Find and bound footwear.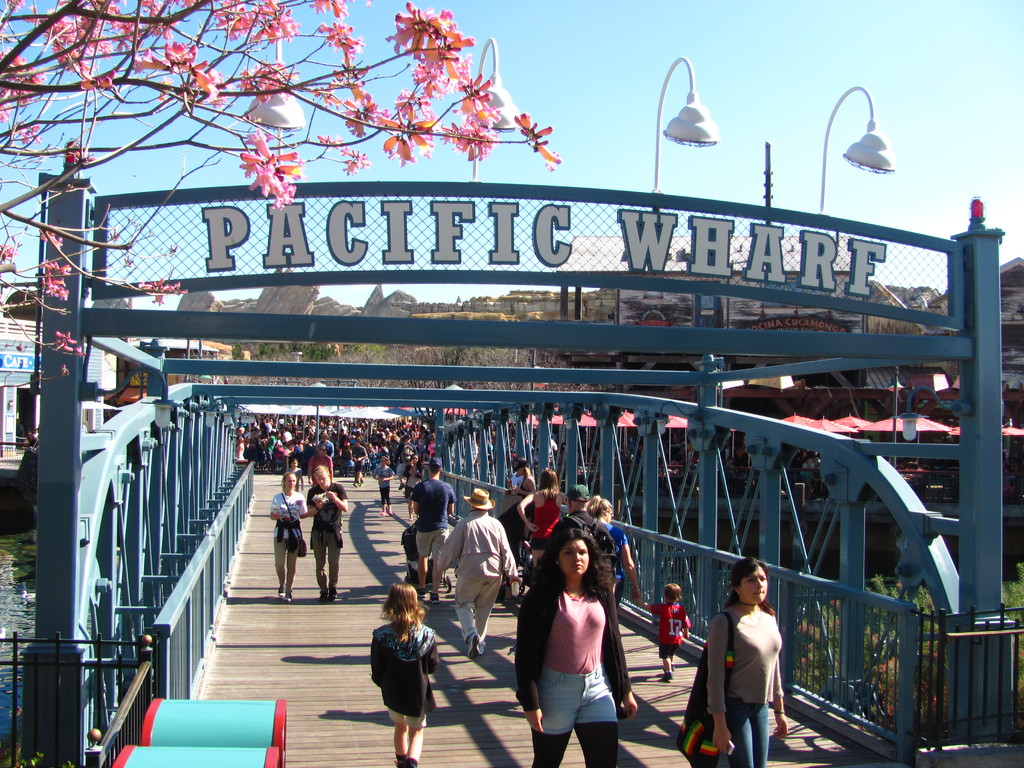
Bound: [663,672,673,680].
